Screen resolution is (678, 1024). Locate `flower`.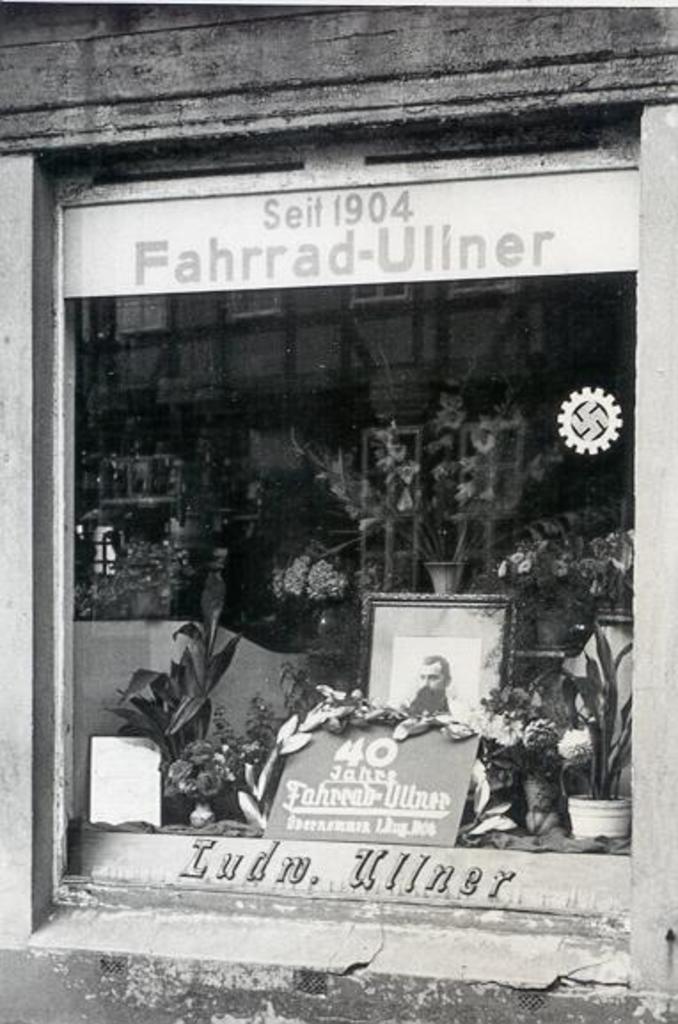
557,733,589,765.
